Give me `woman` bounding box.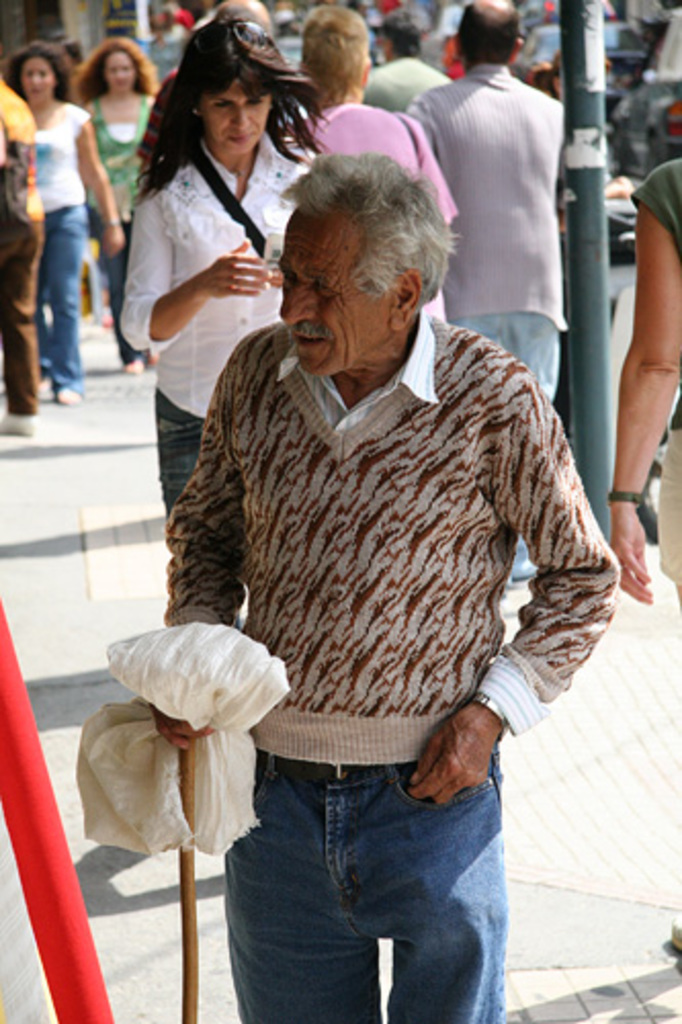
[left=66, top=35, right=170, bottom=369].
